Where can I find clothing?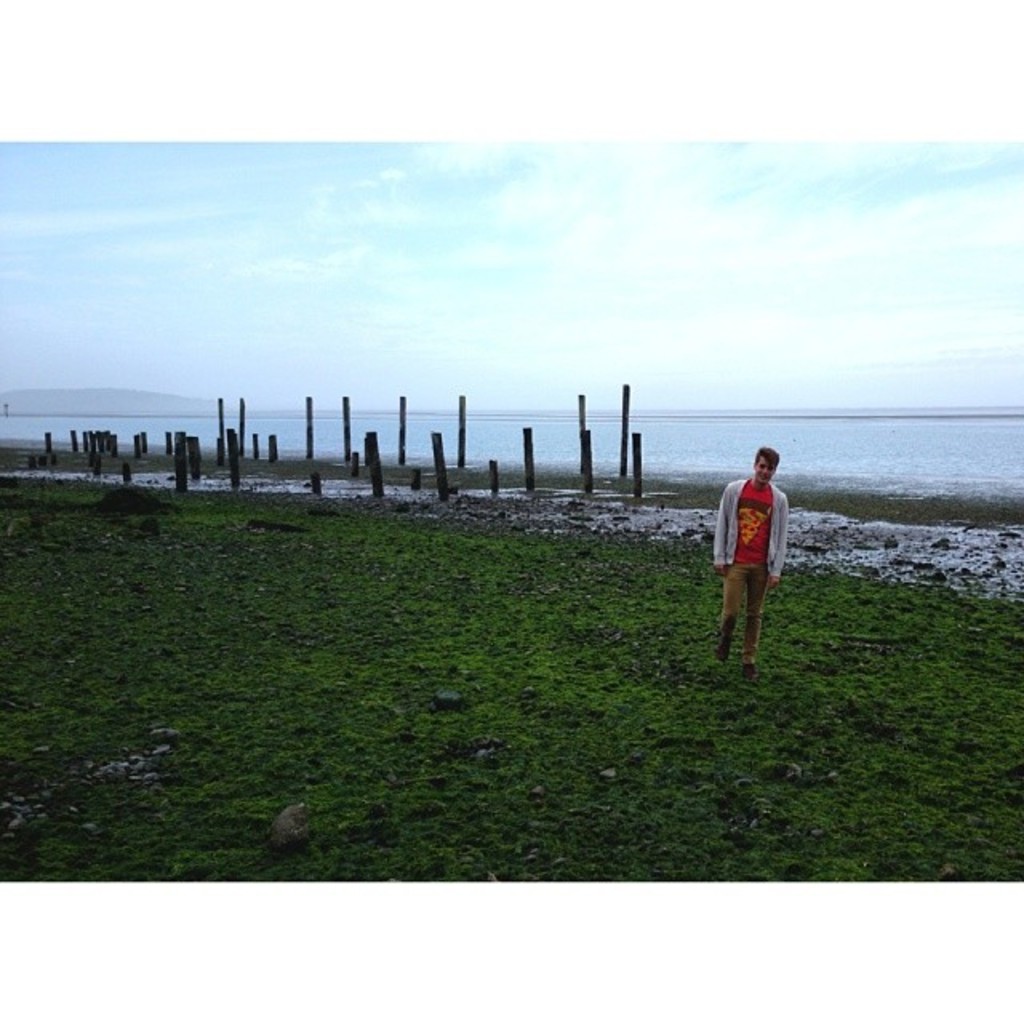
You can find it at rect(722, 448, 805, 638).
